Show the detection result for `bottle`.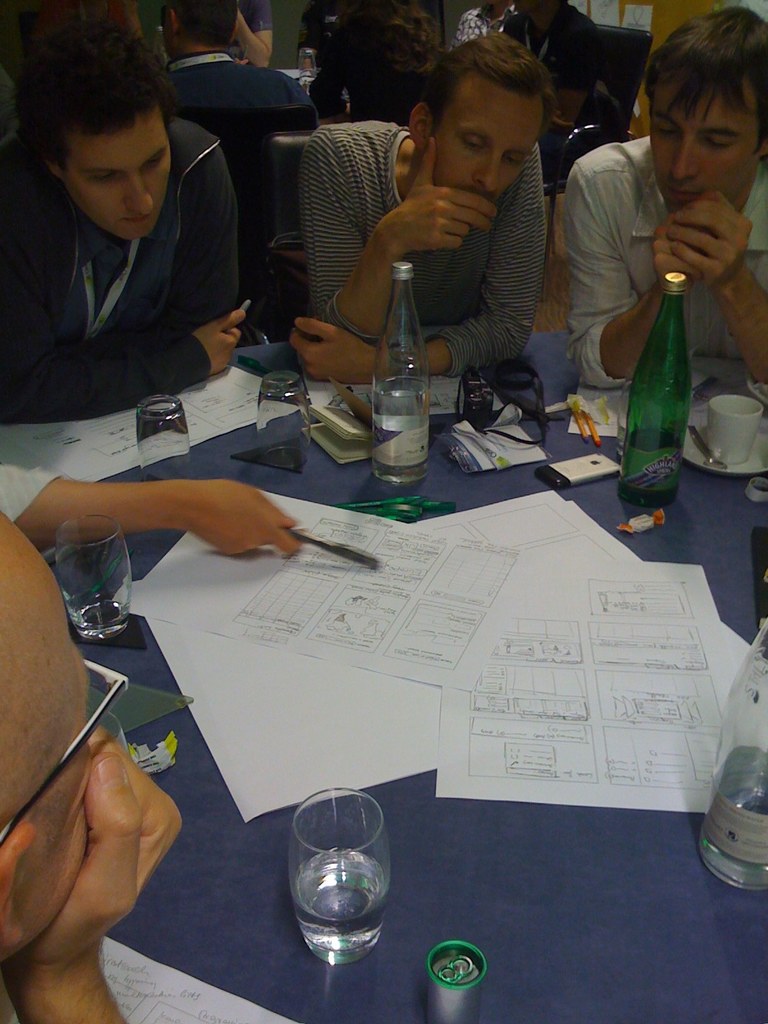
detection(705, 619, 767, 886).
